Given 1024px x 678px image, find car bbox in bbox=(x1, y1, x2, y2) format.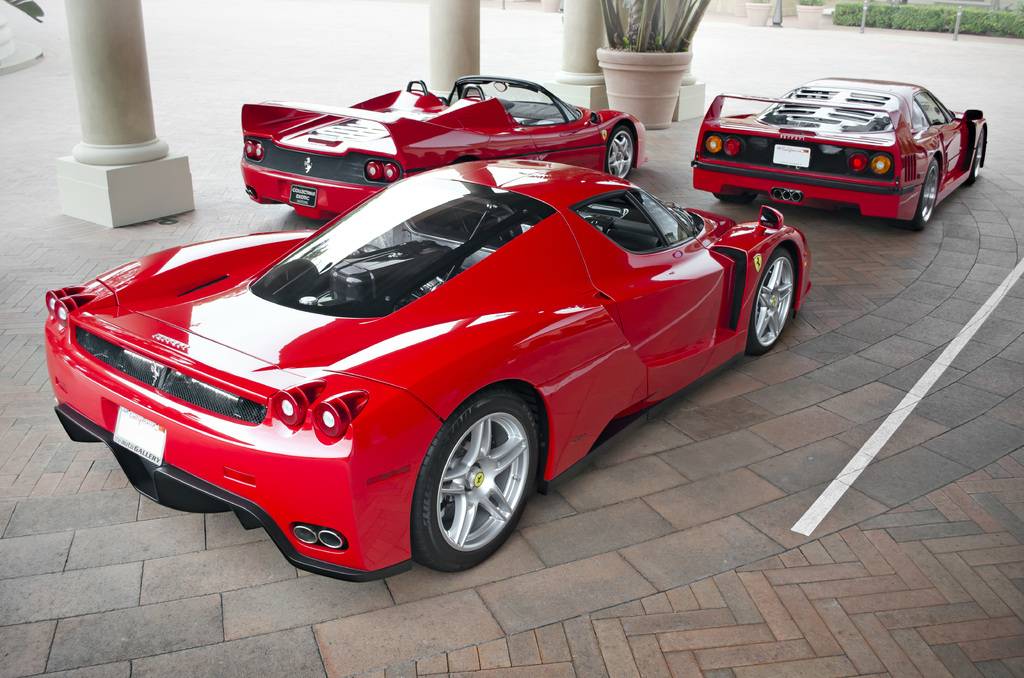
bbox=(47, 160, 813, 585).
